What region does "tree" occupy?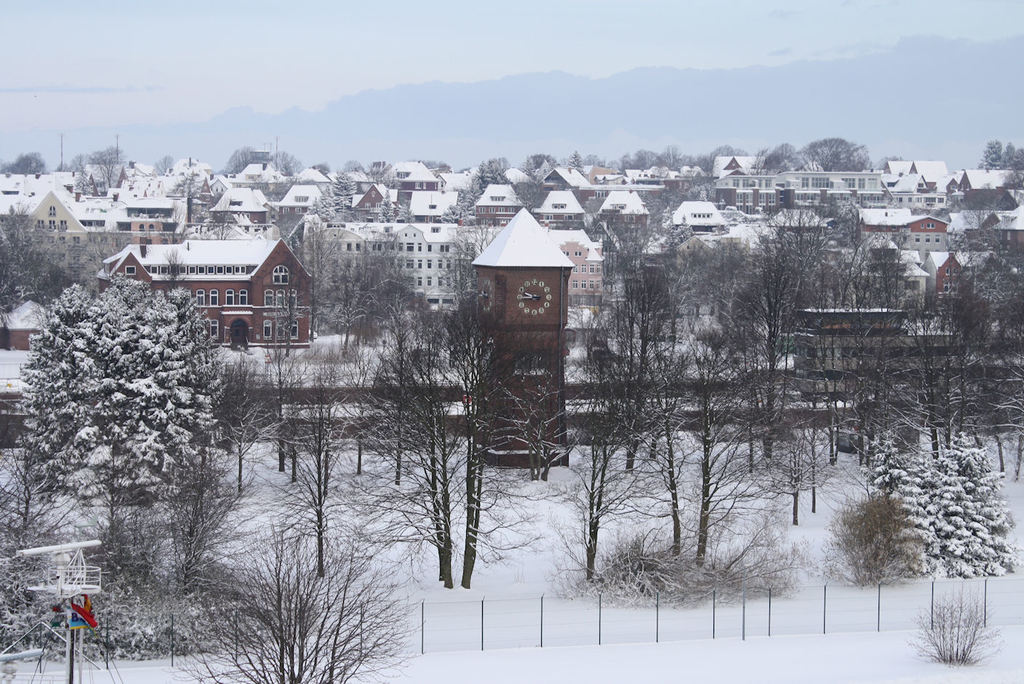
select_region(132, 408, 259, 632).
